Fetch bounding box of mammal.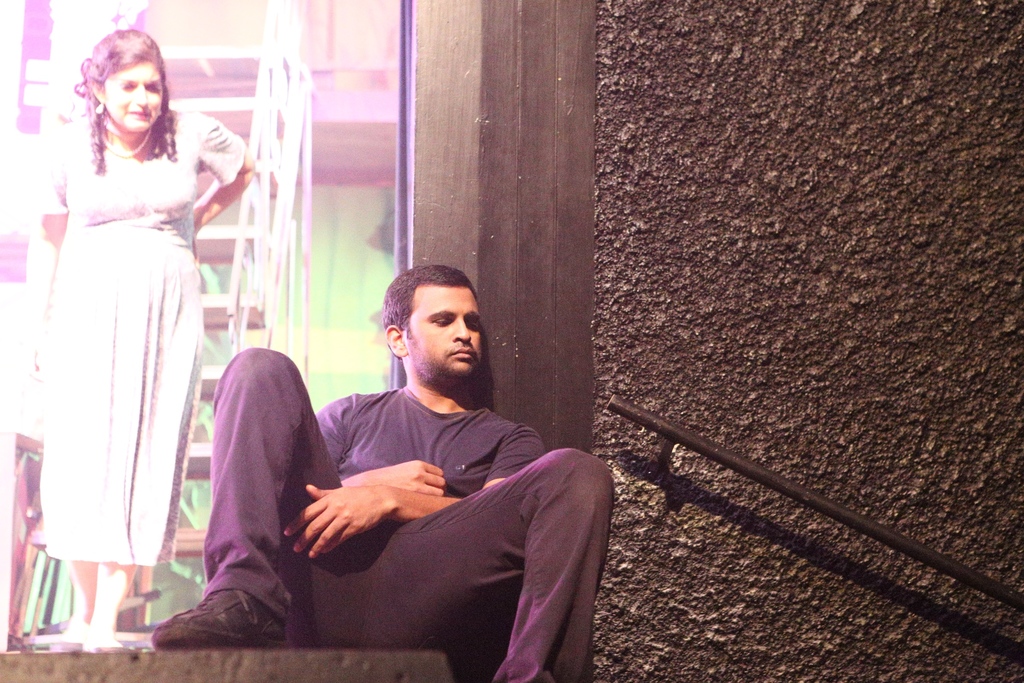
Bbox: [34,28,254,655].
